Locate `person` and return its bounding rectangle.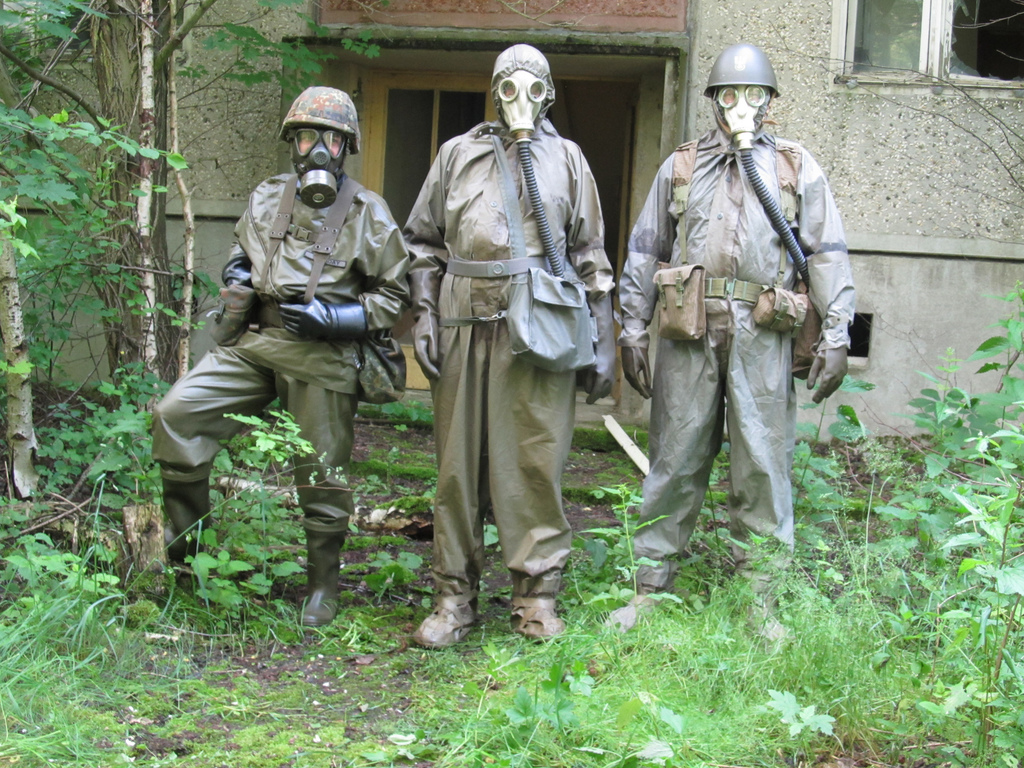
[186,79,410,647].
